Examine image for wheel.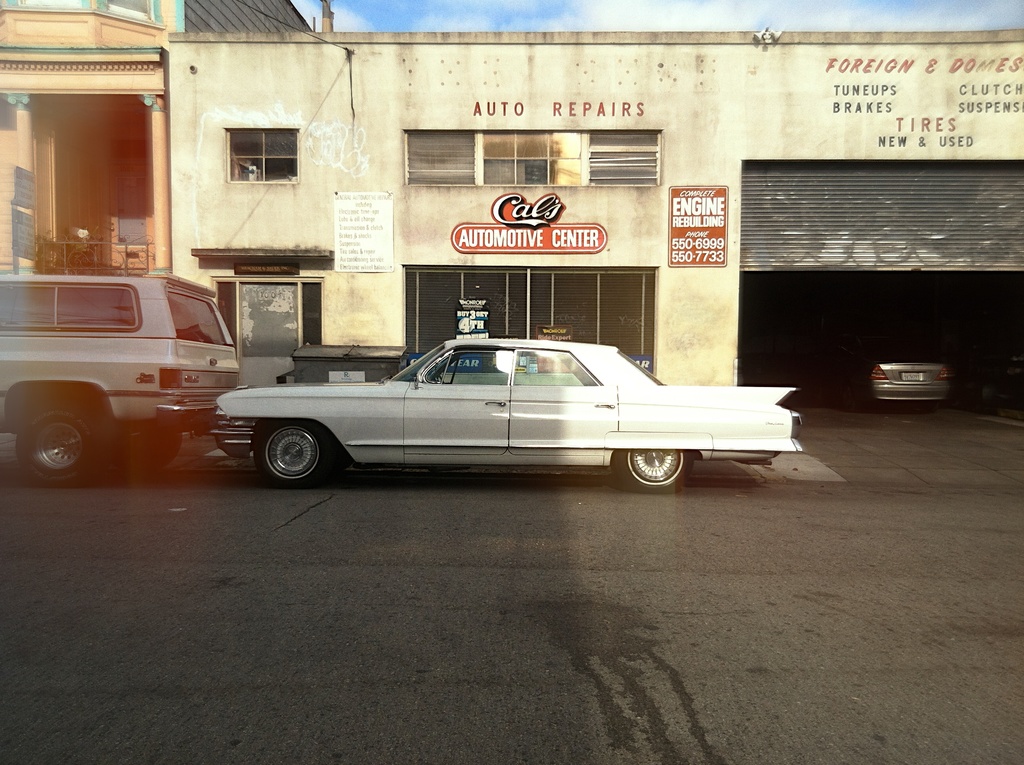
Examination result: [258,430,332,476].
